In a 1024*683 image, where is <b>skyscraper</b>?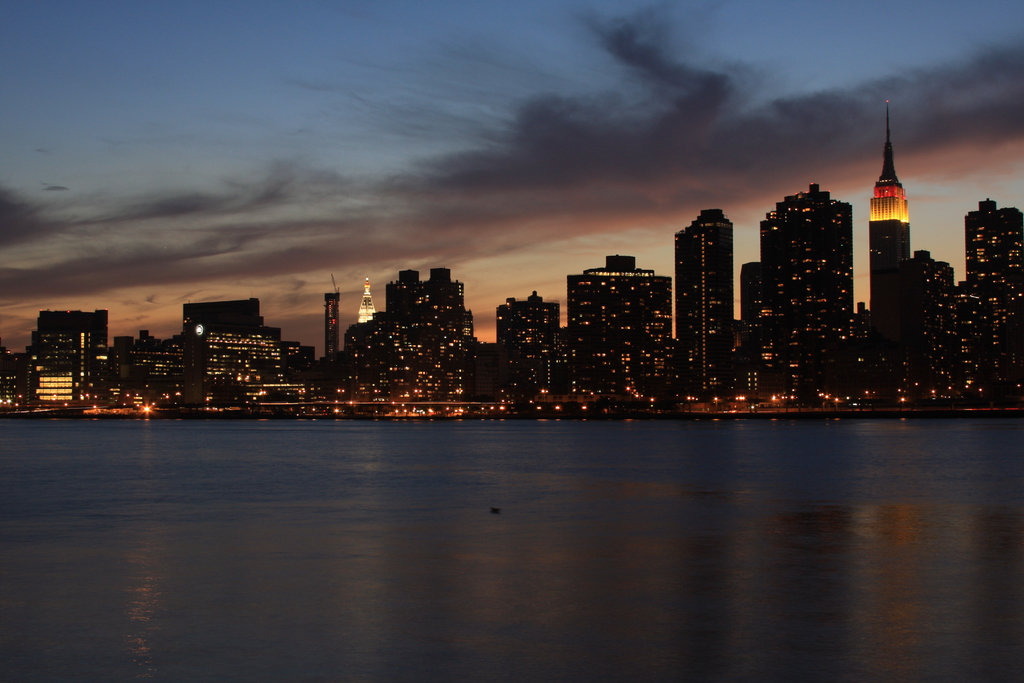
box(668, 207, 735, 391).
